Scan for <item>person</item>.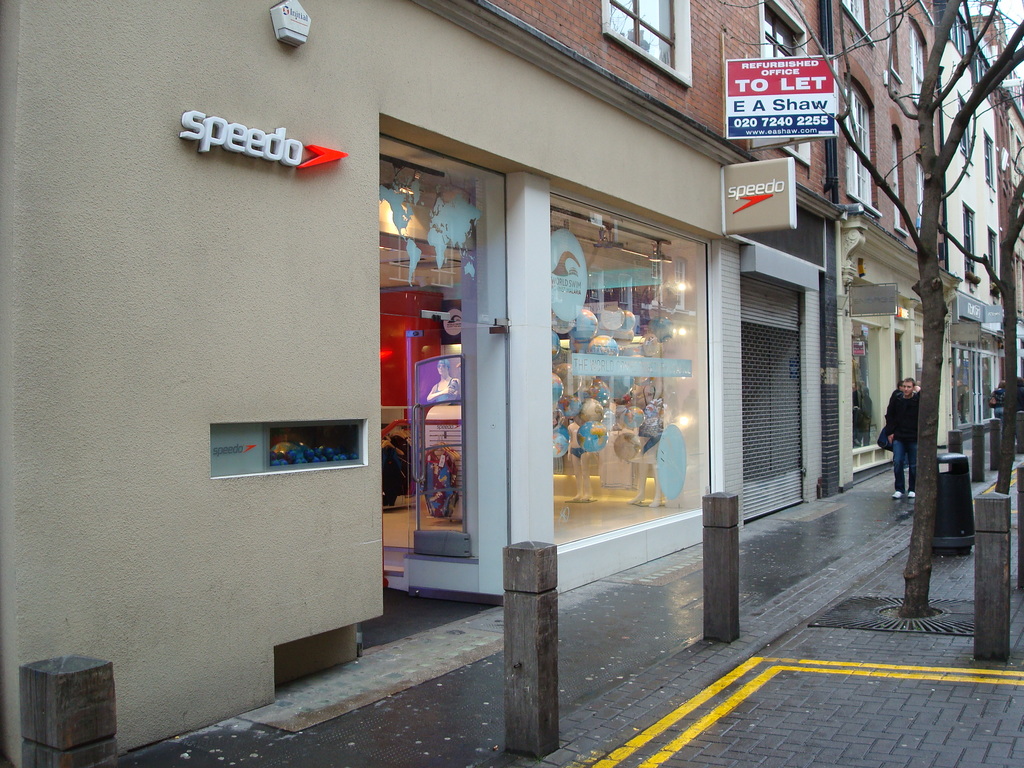
Scan result: x1=993 y1=381 x2=1003 y2=419.
